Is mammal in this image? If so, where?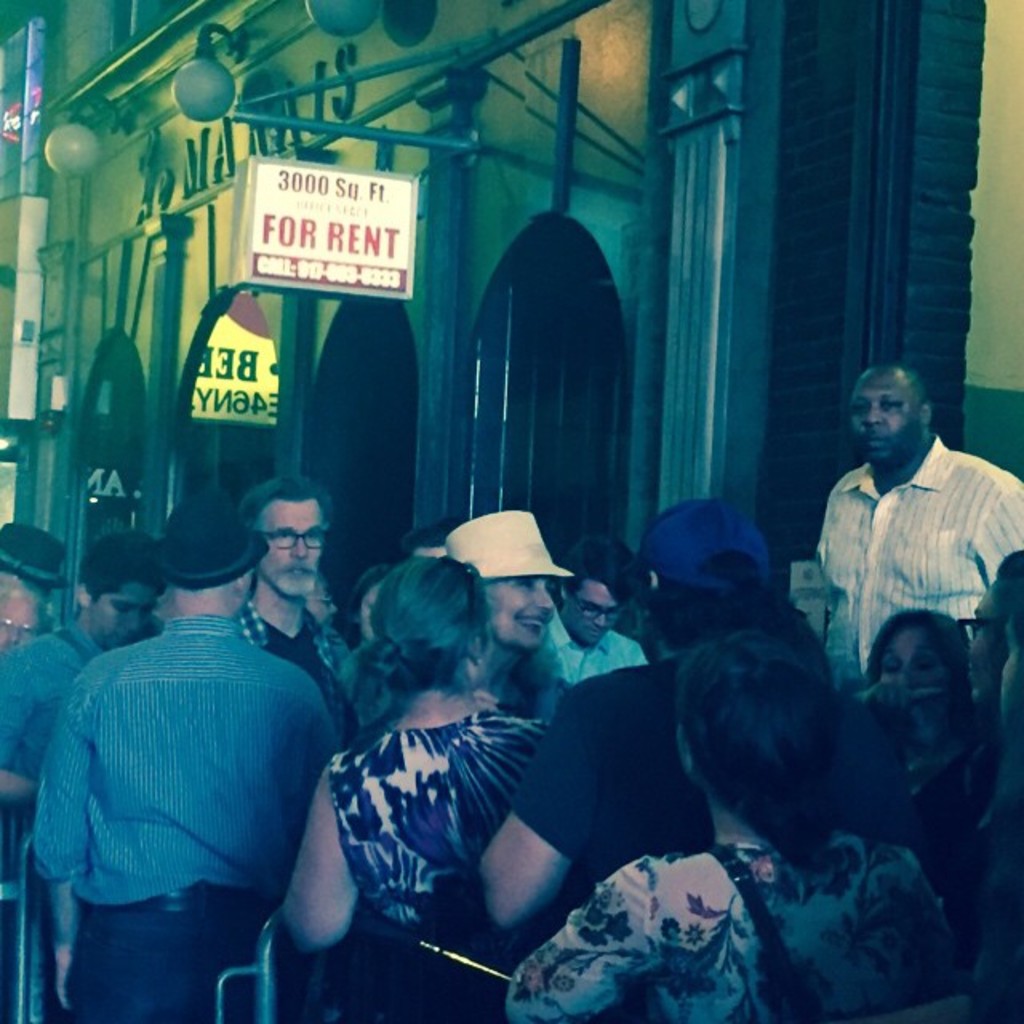
Yes, at l=557, t=536, r=651, b=691.
